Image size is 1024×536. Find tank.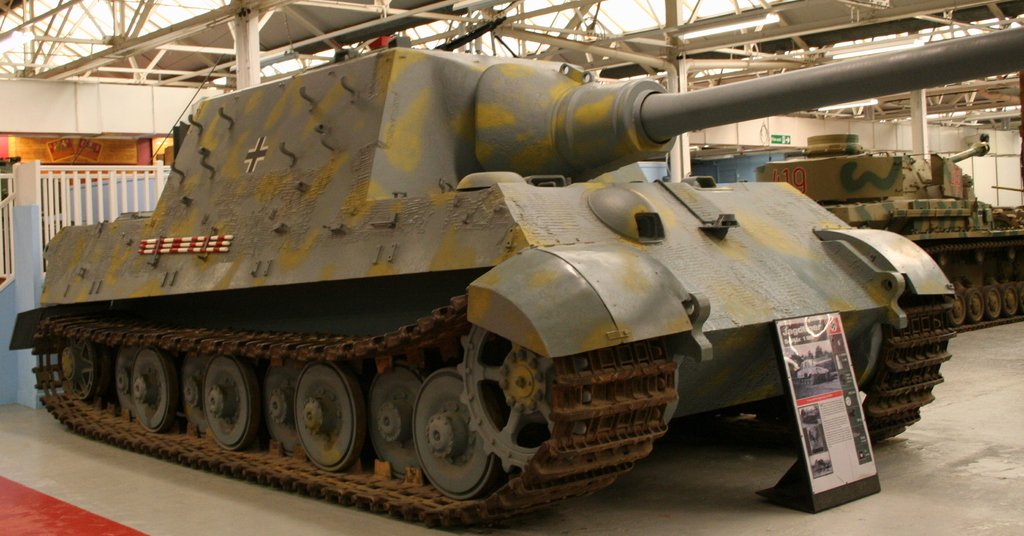
9,26,1023,526.
